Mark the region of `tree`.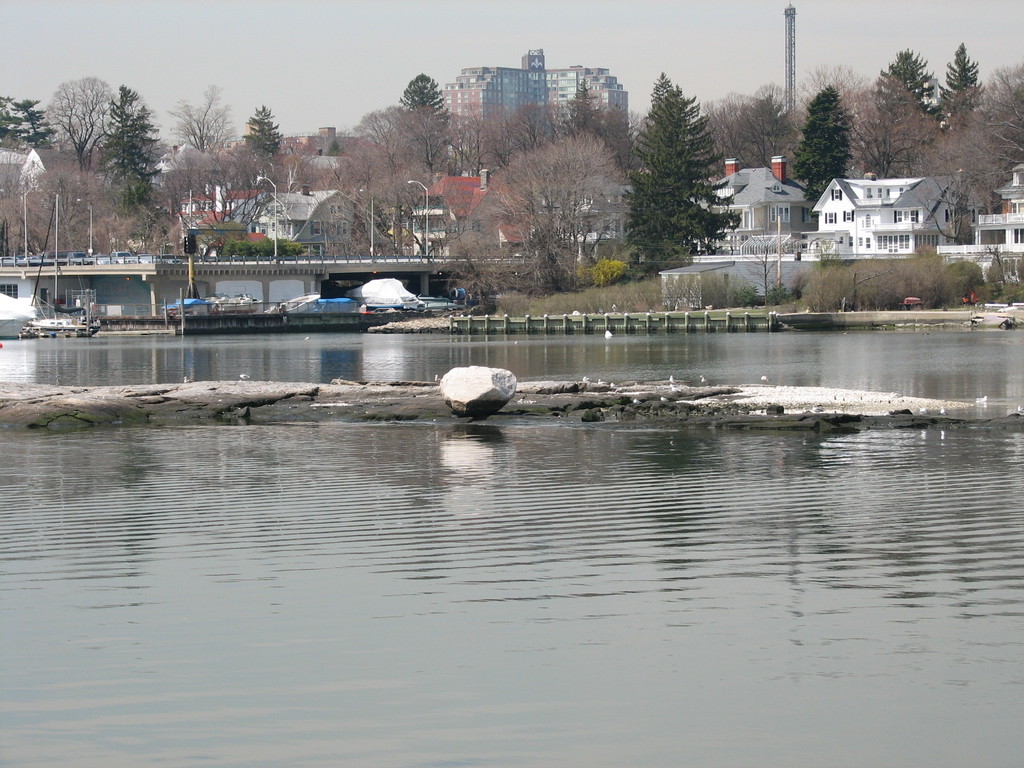
Region: [left=463, top=127, right=621, bottom=289].
